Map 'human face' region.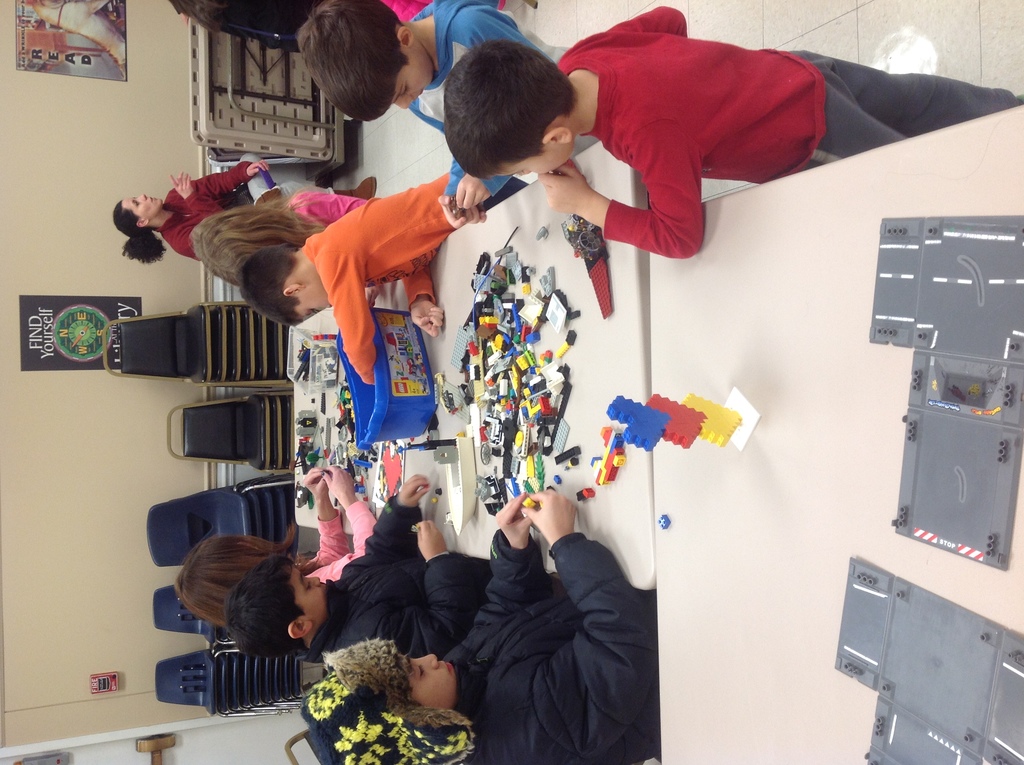
Mapped to select_region(390, 49, 440, 107).
